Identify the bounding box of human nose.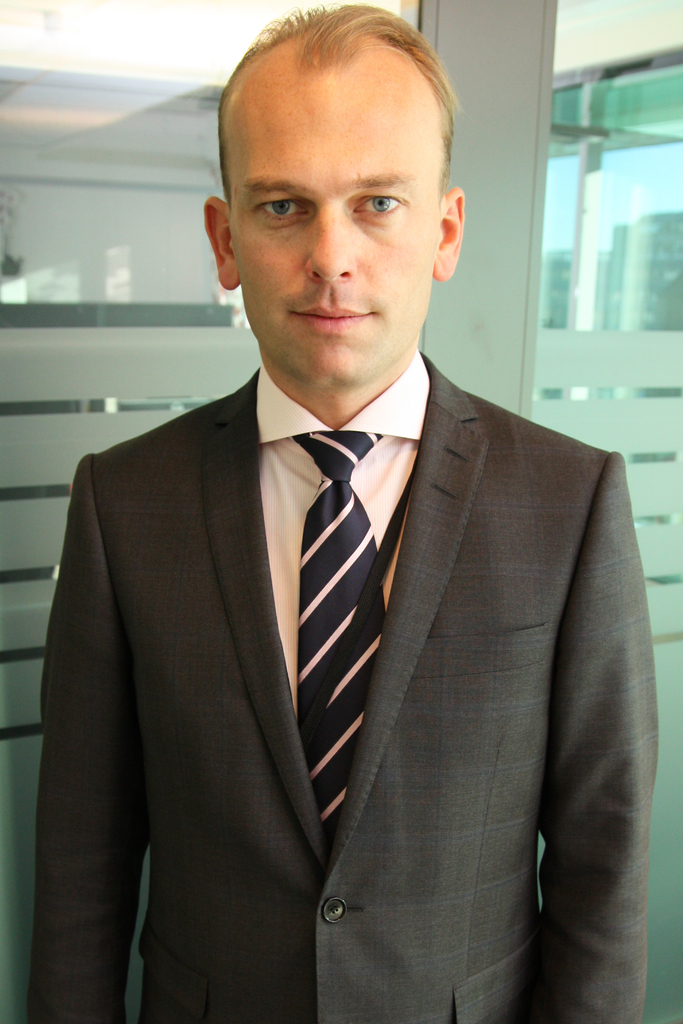
x1=299 y1=195 x2=365 y2=278.
